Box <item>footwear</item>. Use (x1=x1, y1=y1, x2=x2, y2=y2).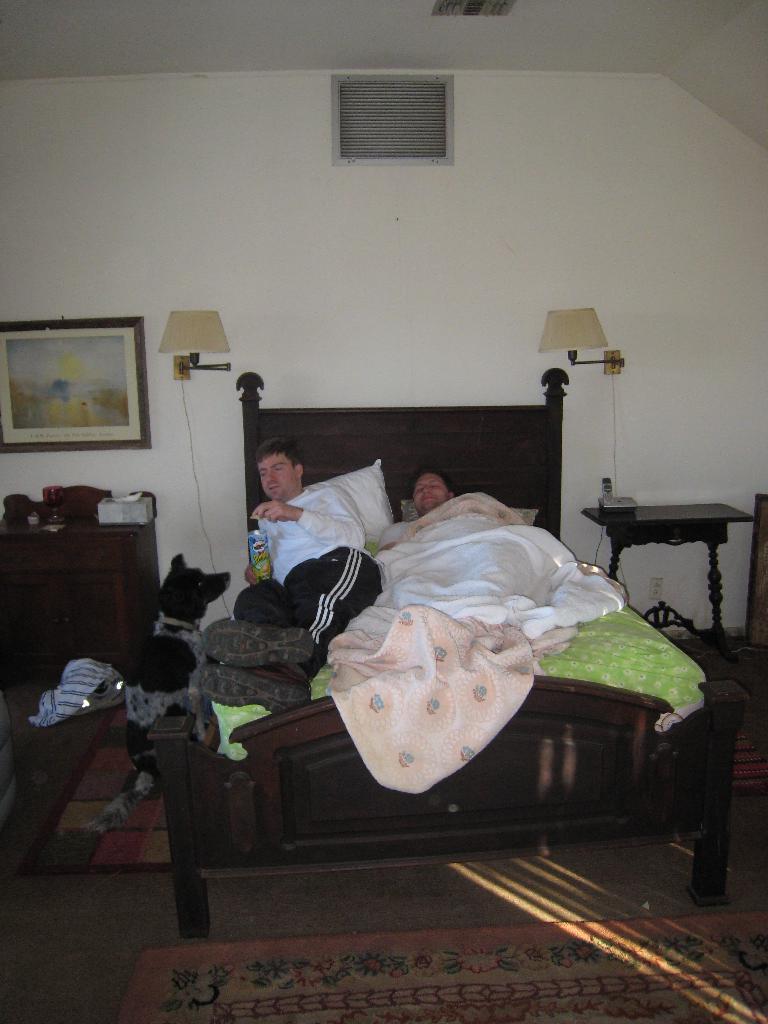
(x1=191, y1=659, x2=314, y2=714).
